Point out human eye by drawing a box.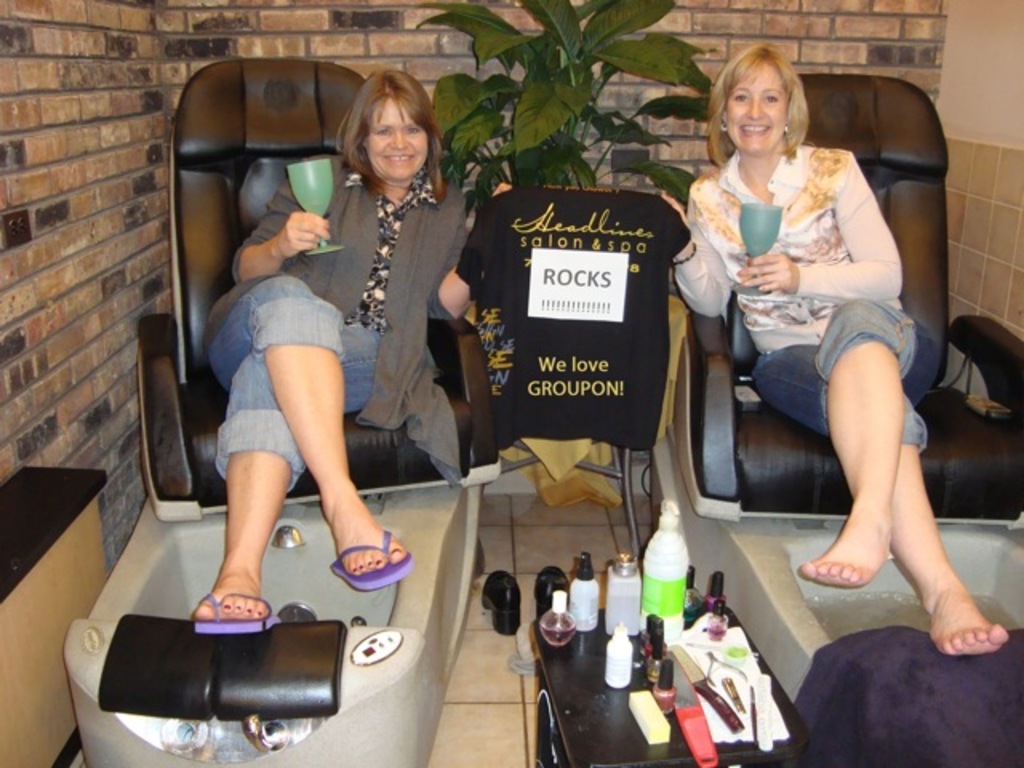
left=733, top=90, right=752, bottom=104.
